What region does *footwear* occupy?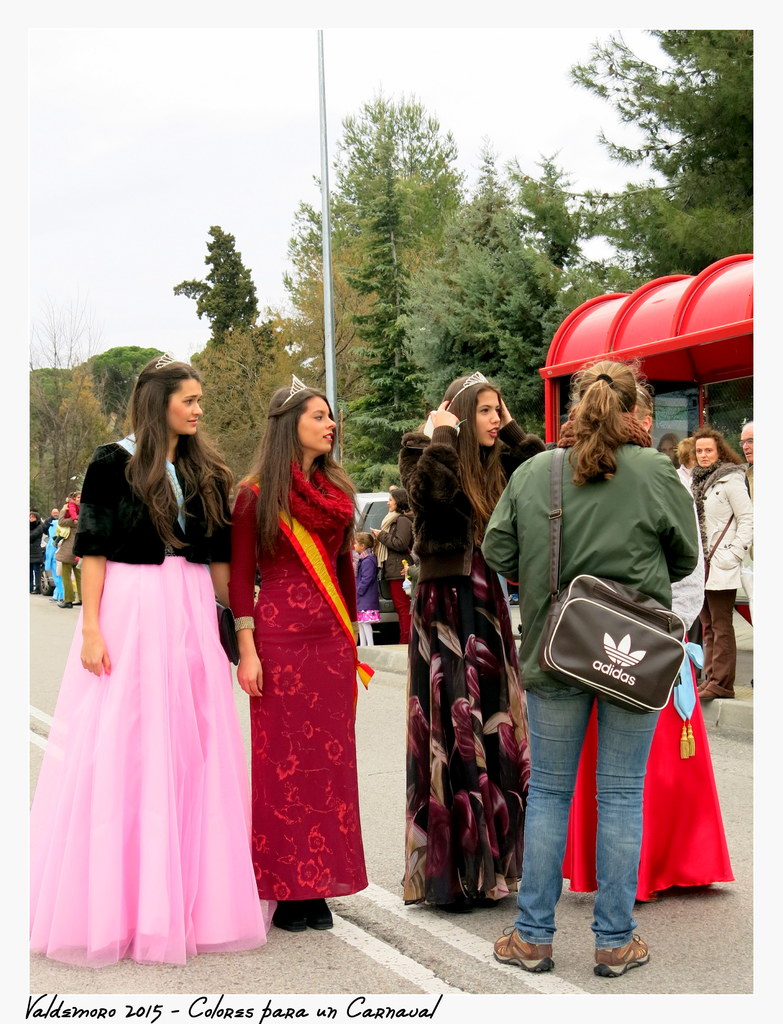
480/874/512/893.
